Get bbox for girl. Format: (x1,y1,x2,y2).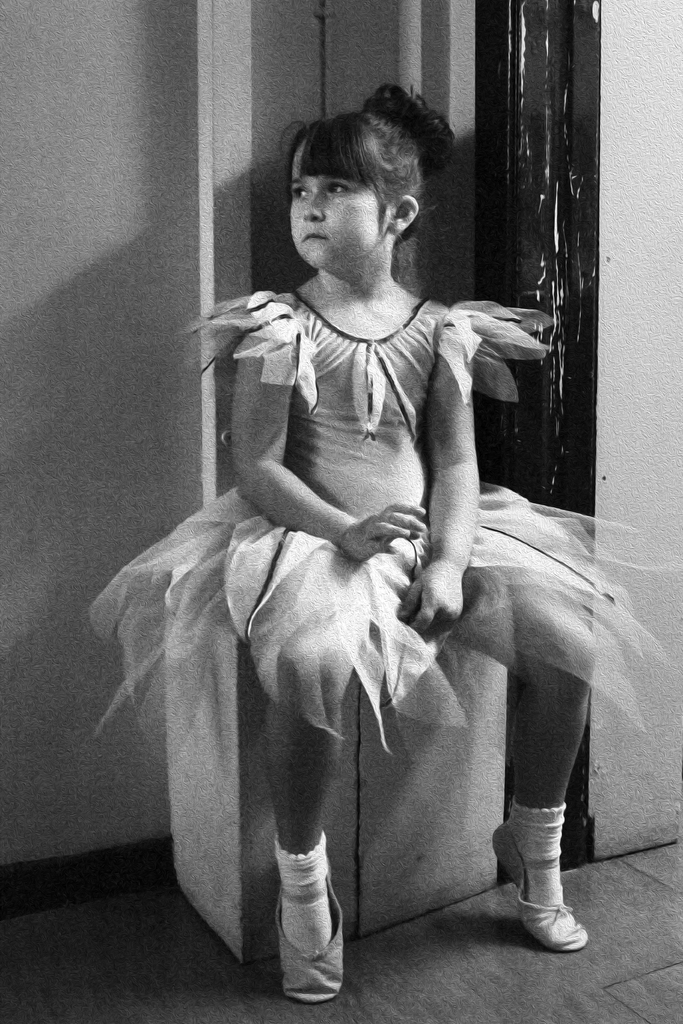
(88,81,674,1004).
